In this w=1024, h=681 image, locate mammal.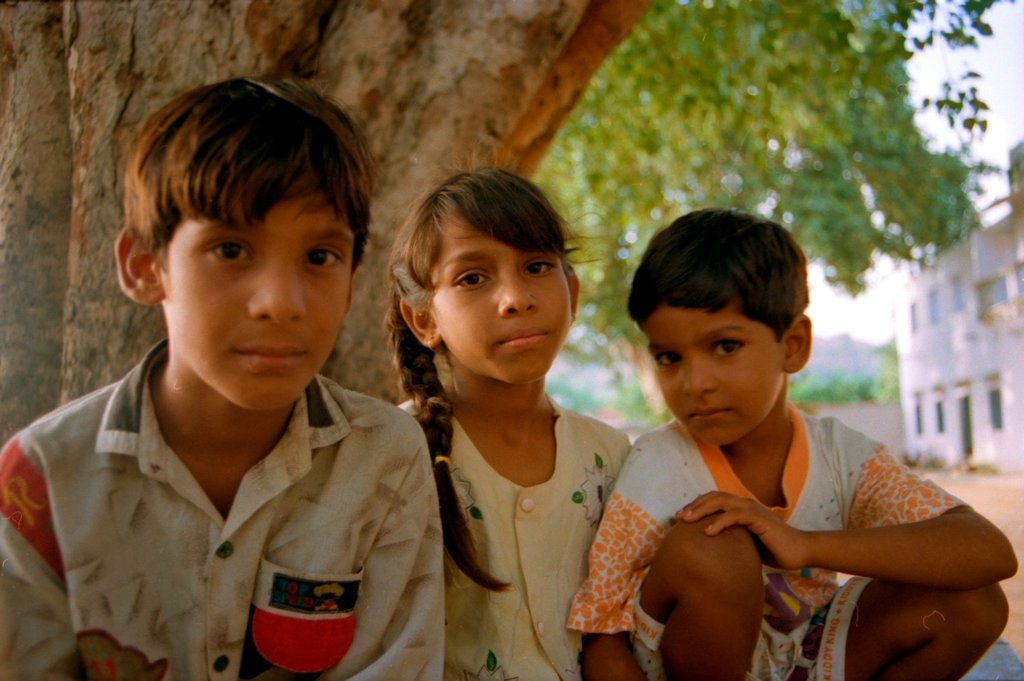
Bounding box: <region>395, 156, 636, 680</region>.
